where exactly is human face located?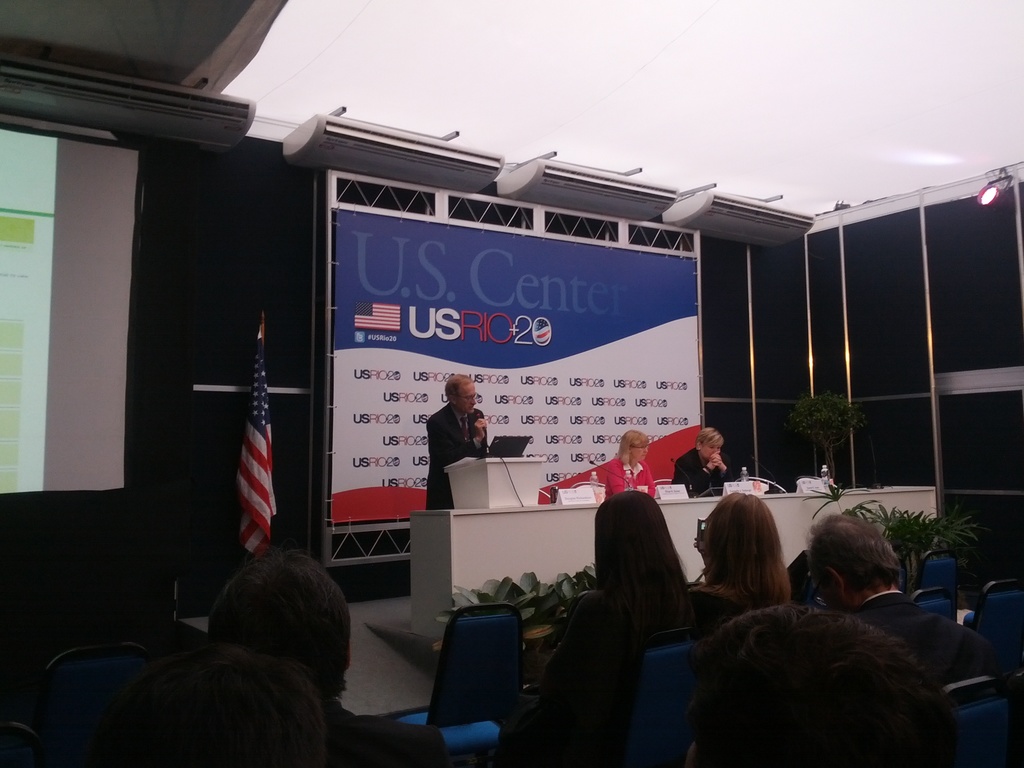
Its bounding box is detection(313, 597, 356, 701).
